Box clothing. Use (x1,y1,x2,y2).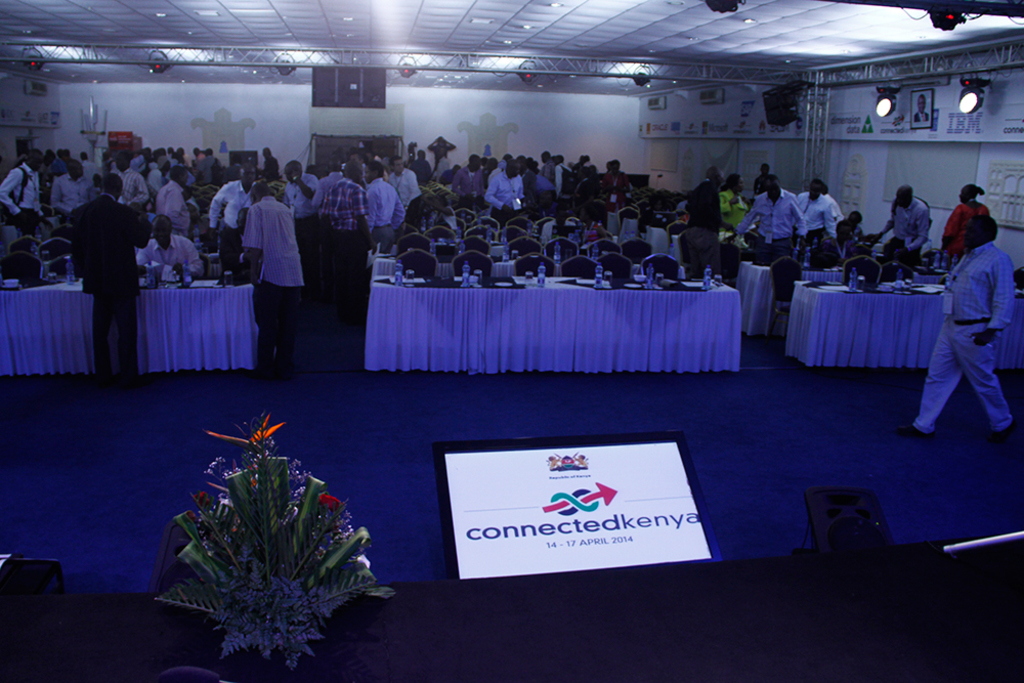
(3,163,44,251).
